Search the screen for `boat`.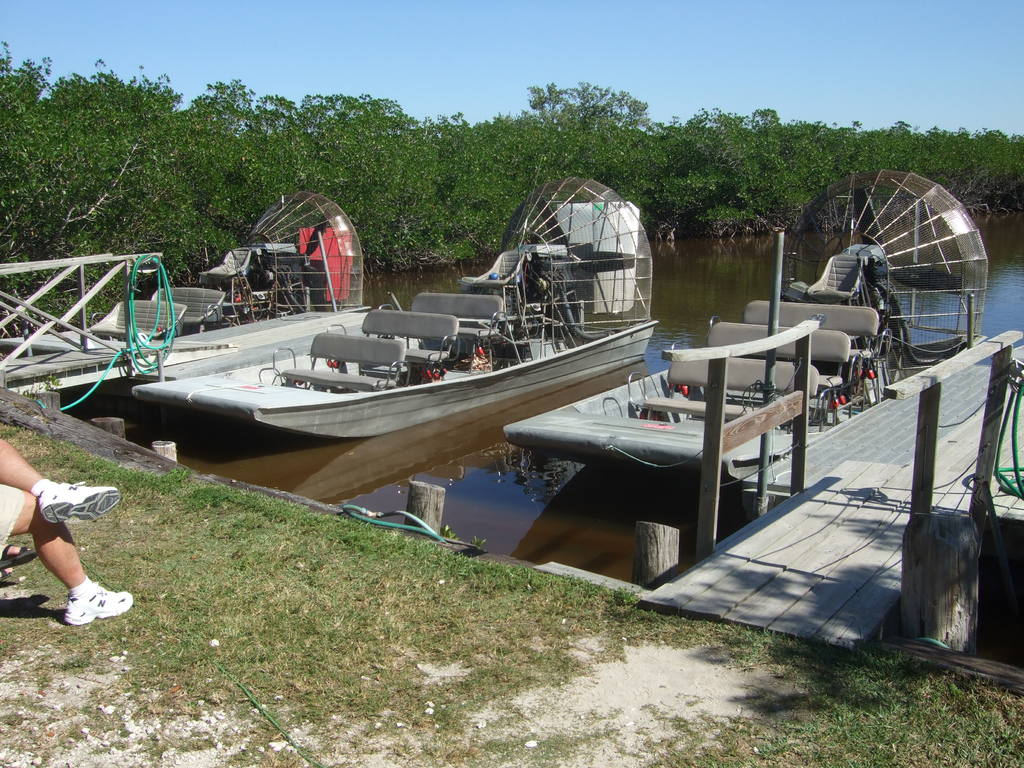
Found at locate(19, 189, 366, 392).
